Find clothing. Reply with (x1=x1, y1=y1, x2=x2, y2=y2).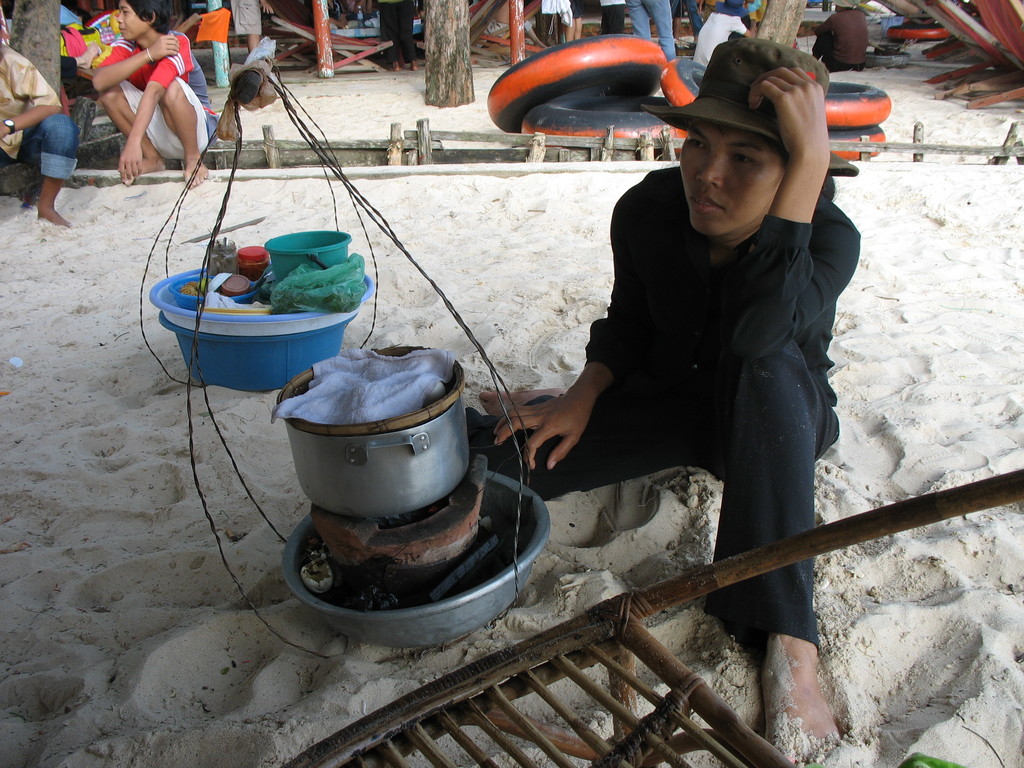
(x1=228, y1=0, x2=263, y2=40).
